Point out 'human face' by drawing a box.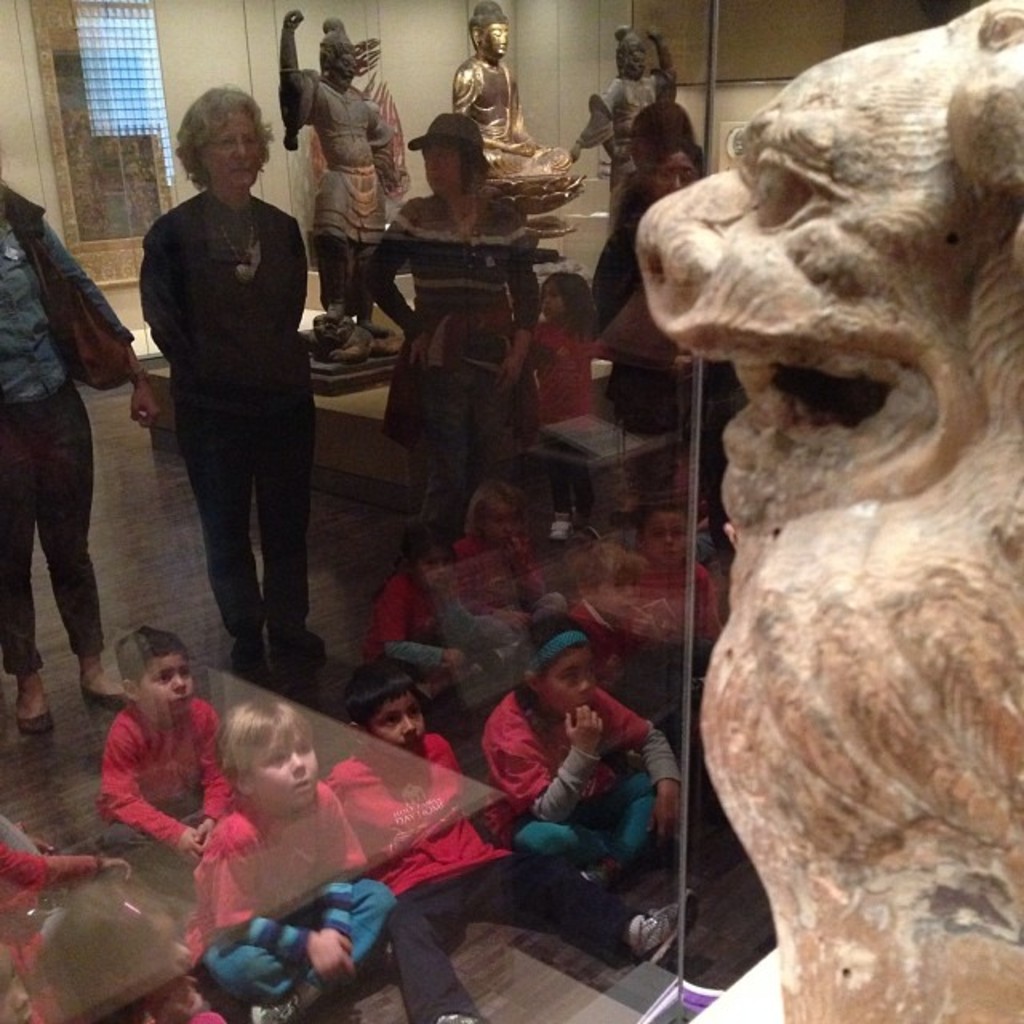
(left=426, top=141, right=469, bottom=189).
